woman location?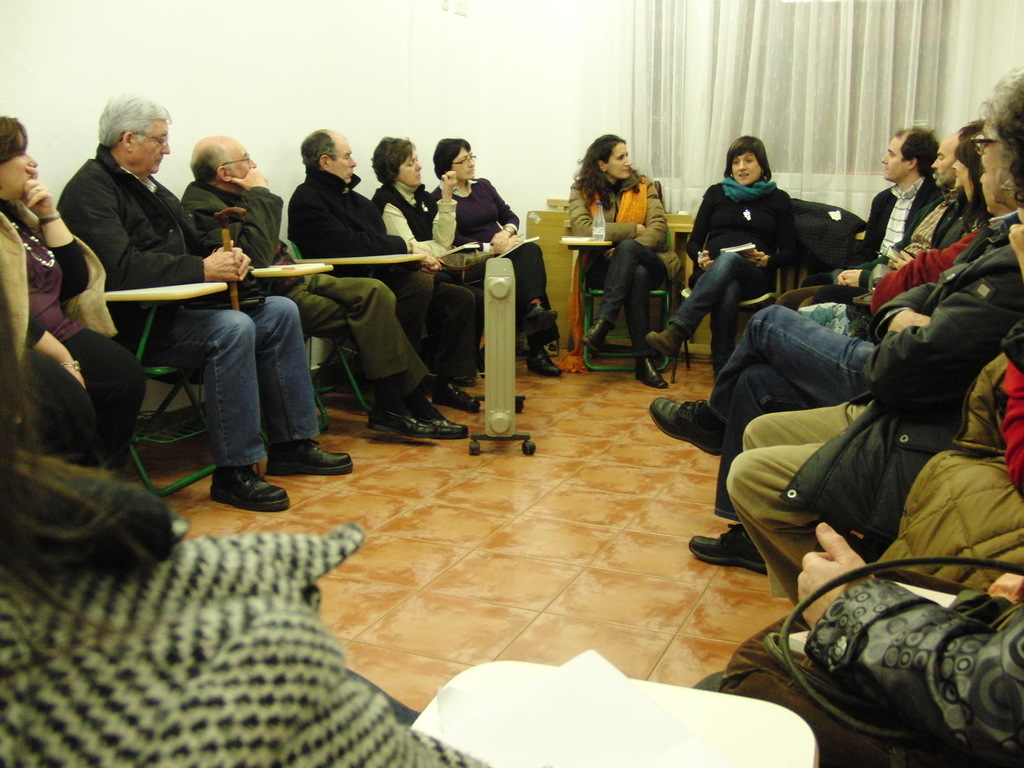
[0,204,494,767]
